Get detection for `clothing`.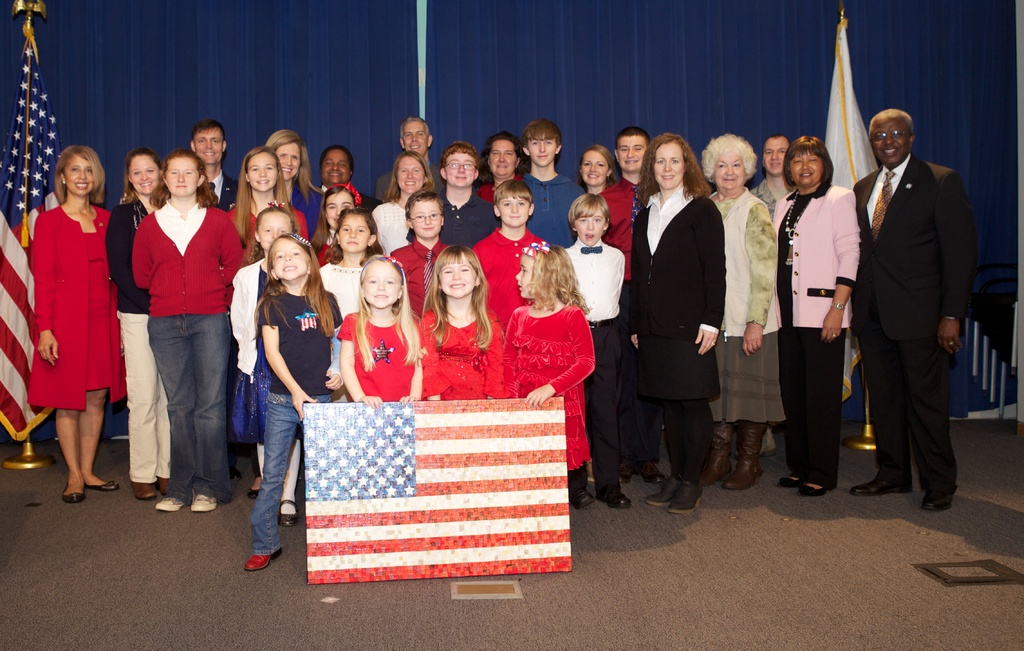
Detection: rect(627, 179, 729, 485).
